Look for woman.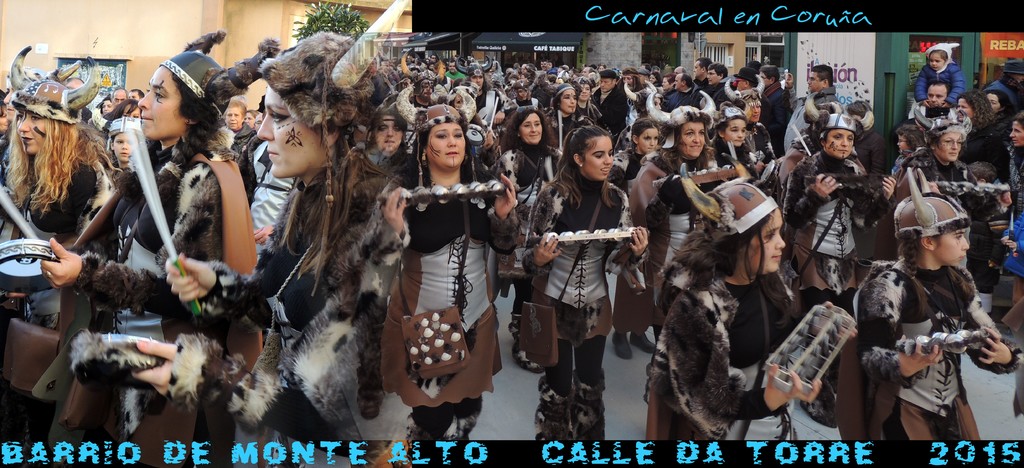
Found: detection(129, 0, 402, 467).
